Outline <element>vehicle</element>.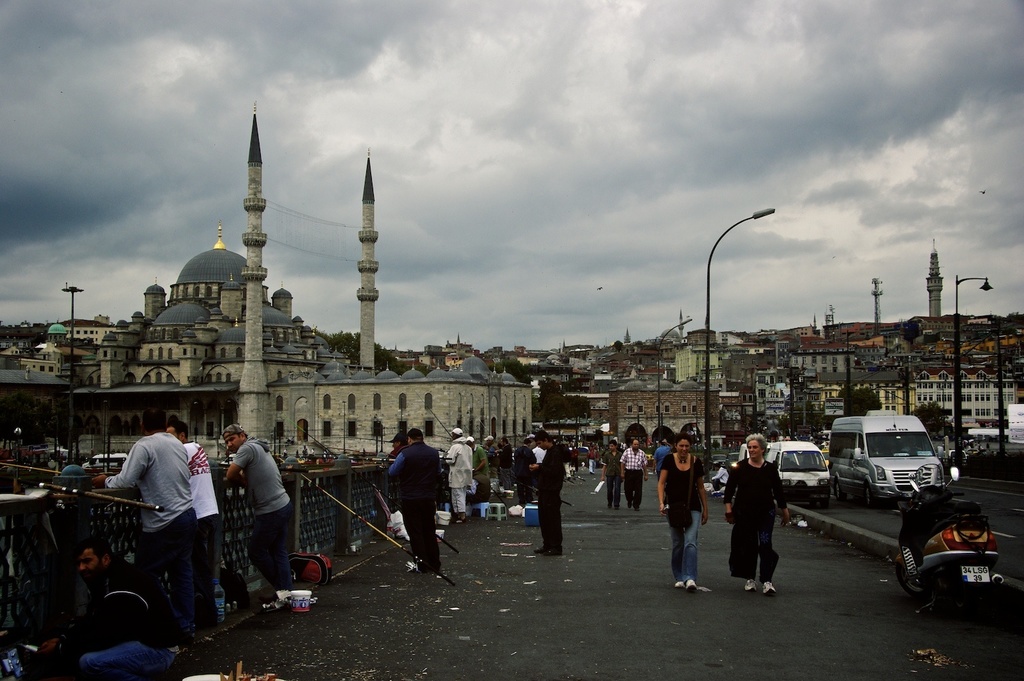
Outline: box(887, 457, 1008, 624).
